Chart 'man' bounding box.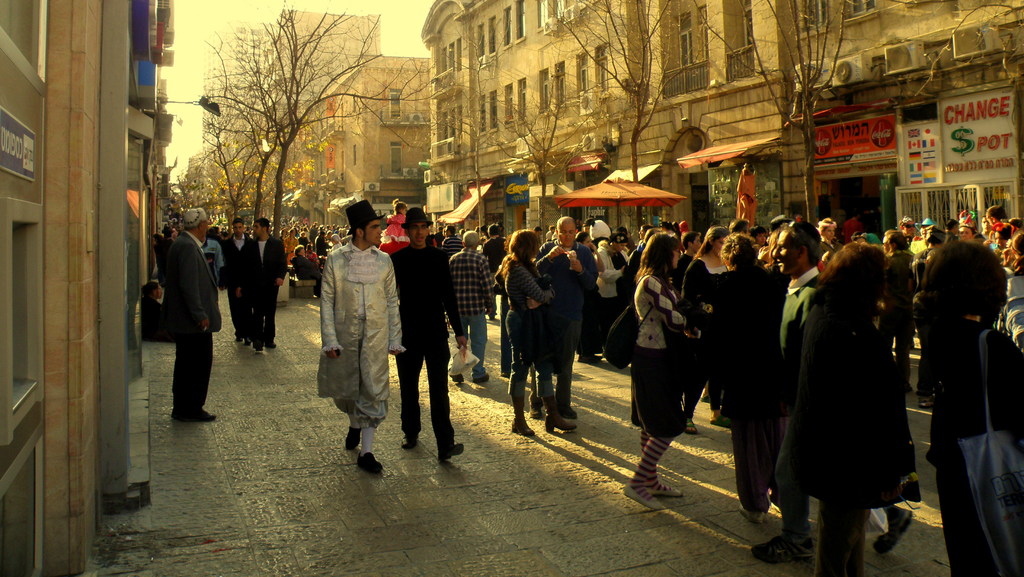
Charted: select_region(235, 212, 292, 354).
